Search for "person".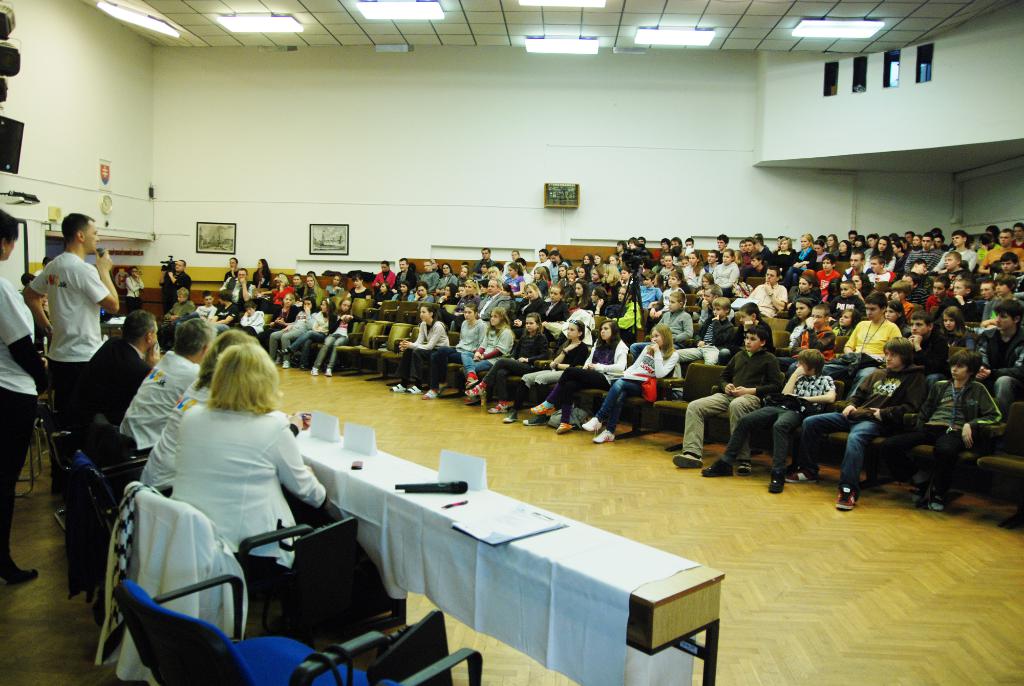
Found at 899,304,943,377.
